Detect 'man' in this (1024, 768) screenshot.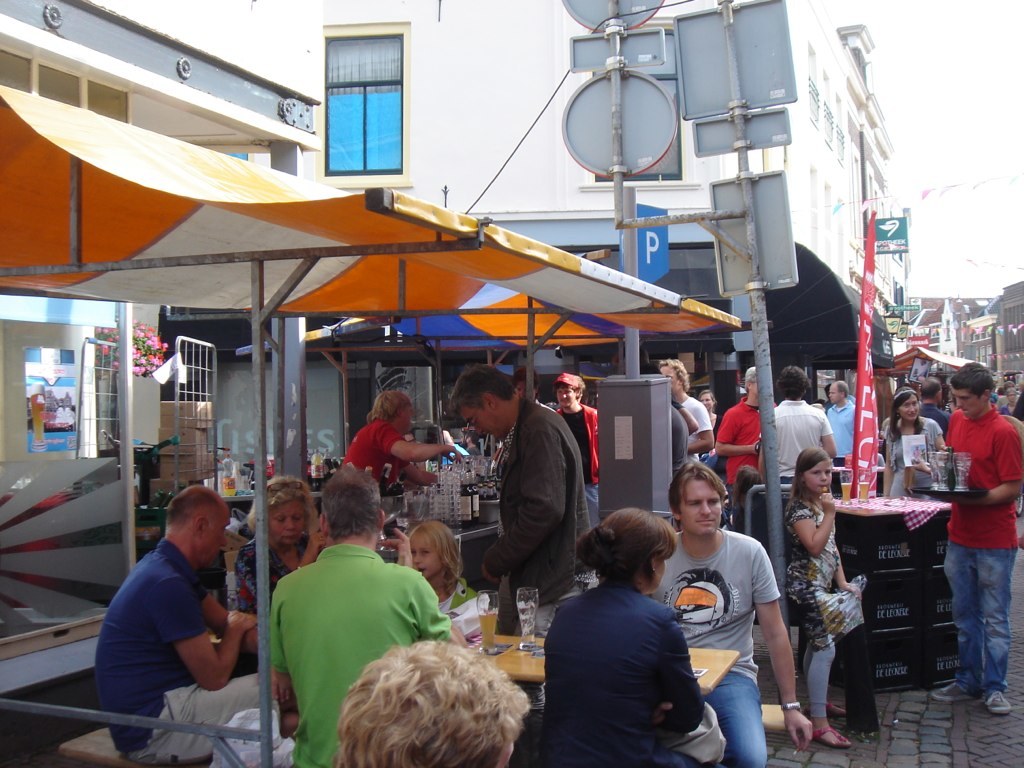
Detection: <region>655, 353, 704, 454</region>.
